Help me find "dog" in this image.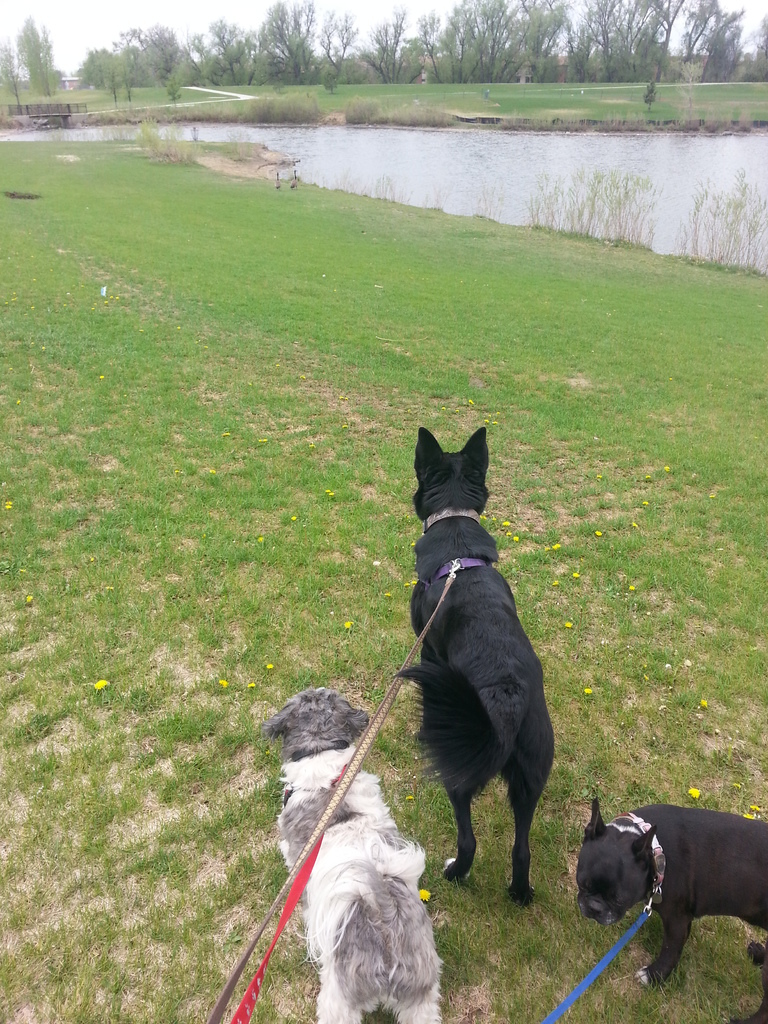
Found it: (266, 685, 443, 1023).
